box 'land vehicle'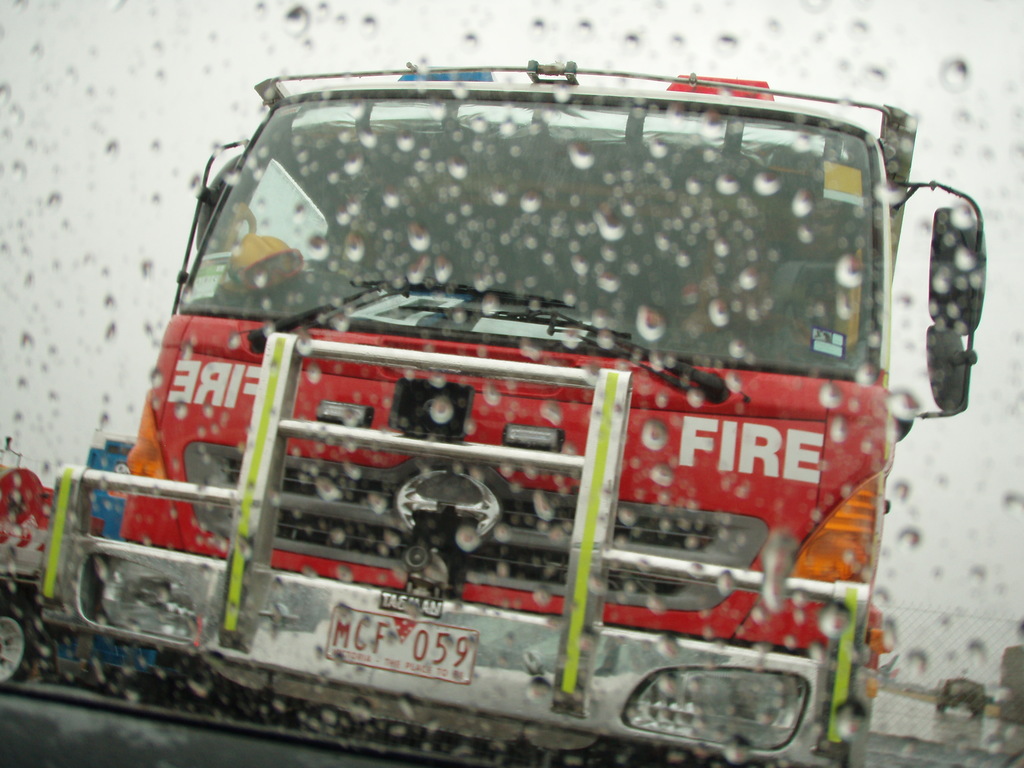
bbox=[36, 61, 984, 767]
